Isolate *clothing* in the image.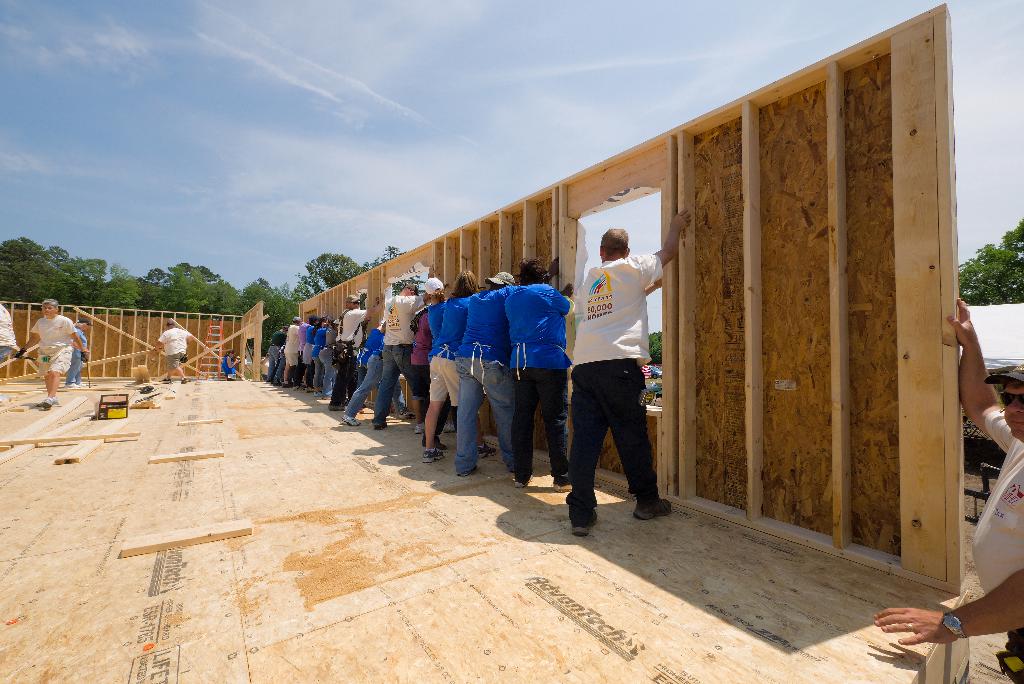
Isolated region: detection(260, 354, 268, 381).
